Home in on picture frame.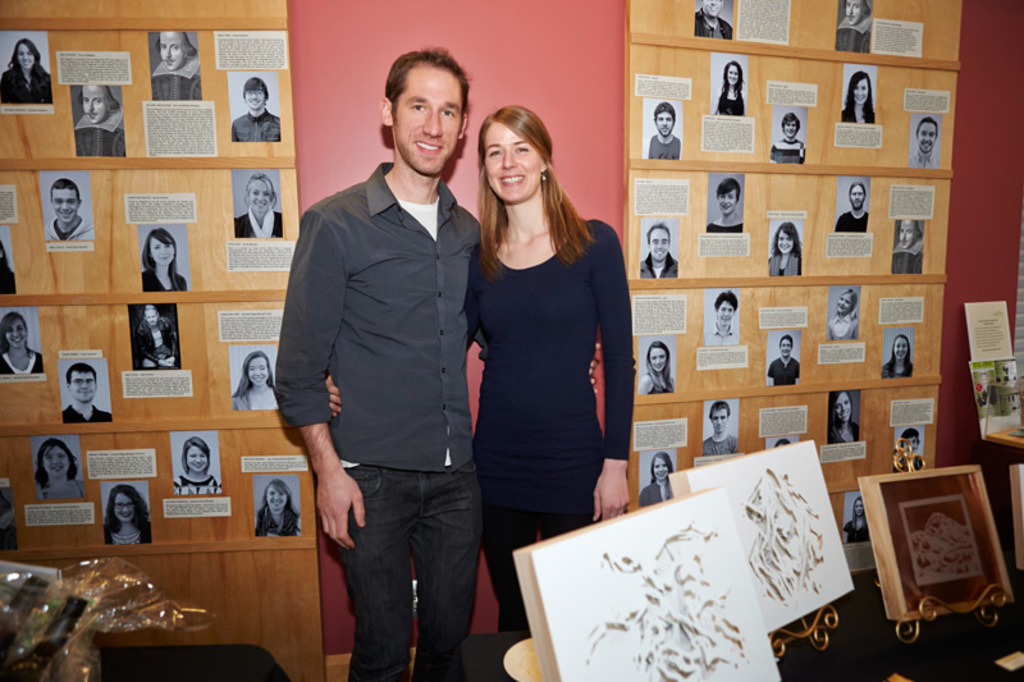
Homed in at crop(641, 93, 687, 161).
